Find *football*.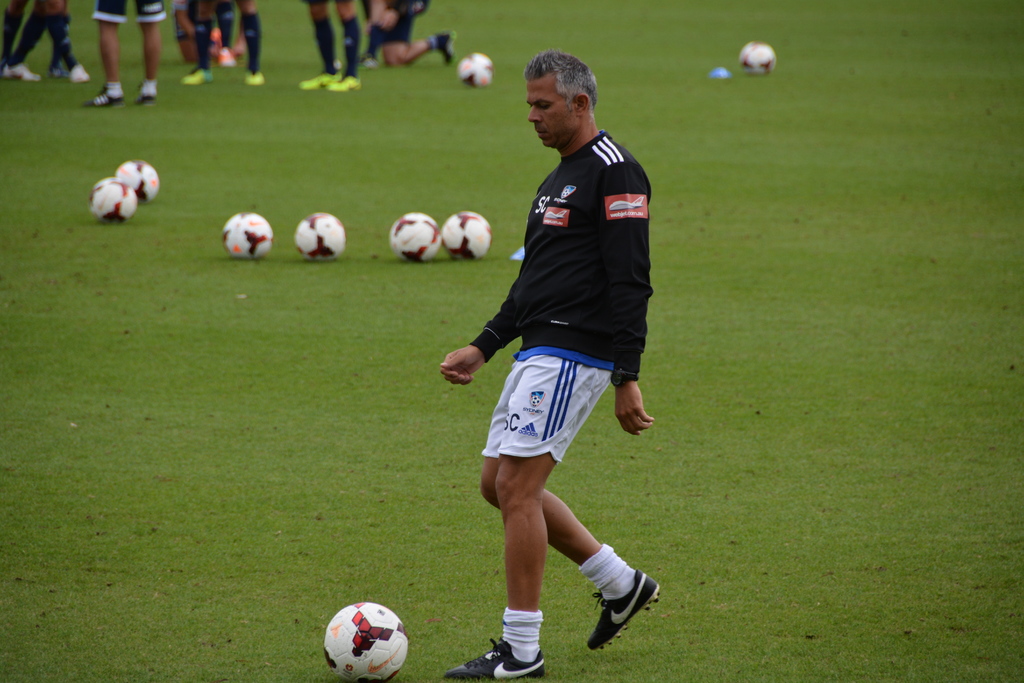
{"left": 298, "top": 210, "right": 349, "bottom": 261}.
